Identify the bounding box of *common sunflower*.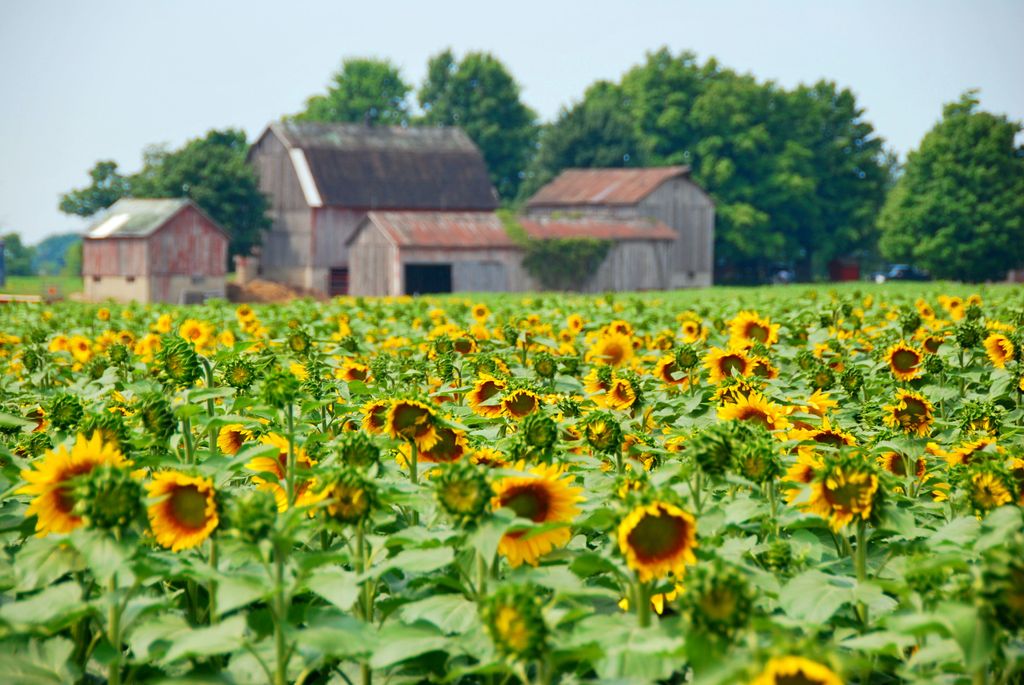
(left=177, top=323, right=209, bottom=350).
